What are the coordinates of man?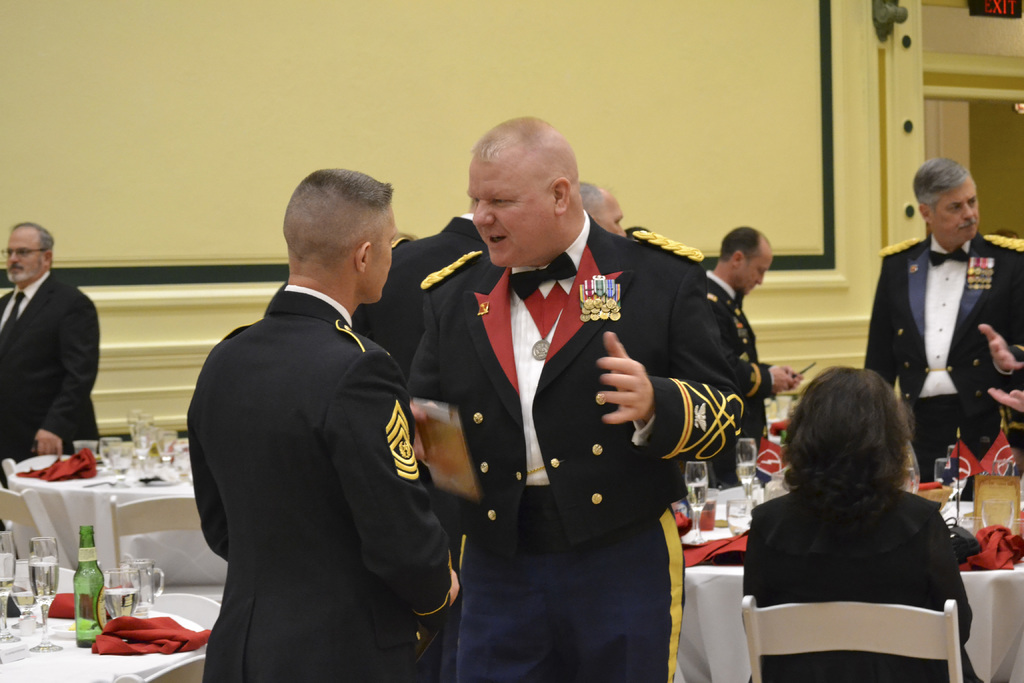
703,226,803,488.
